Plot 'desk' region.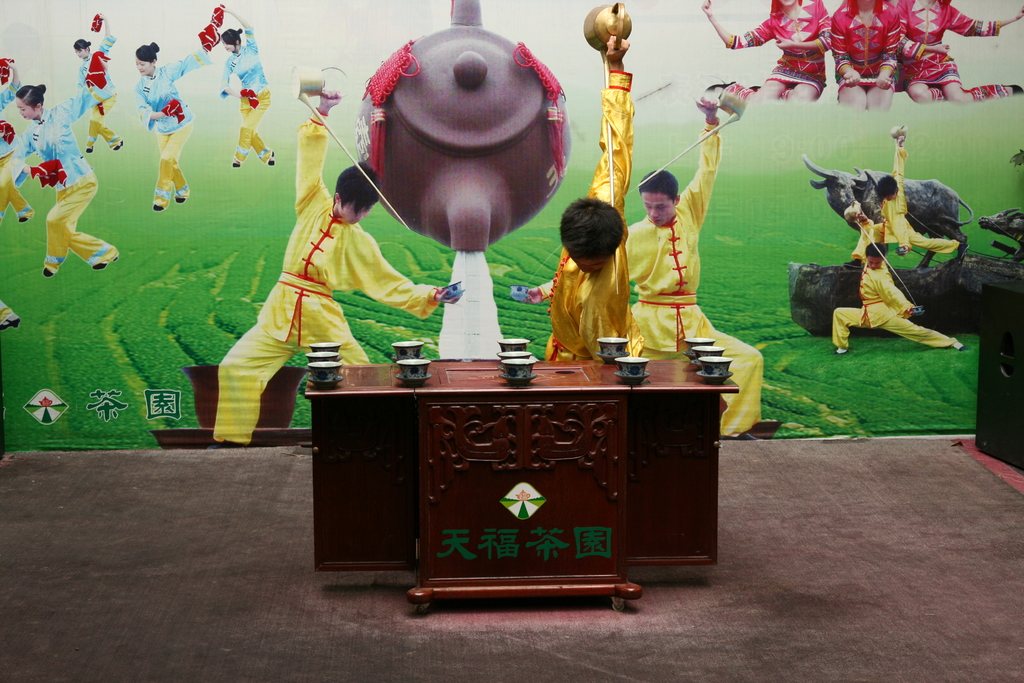
Plotted at x1=331, y1=346, x2=737, y2=608.
